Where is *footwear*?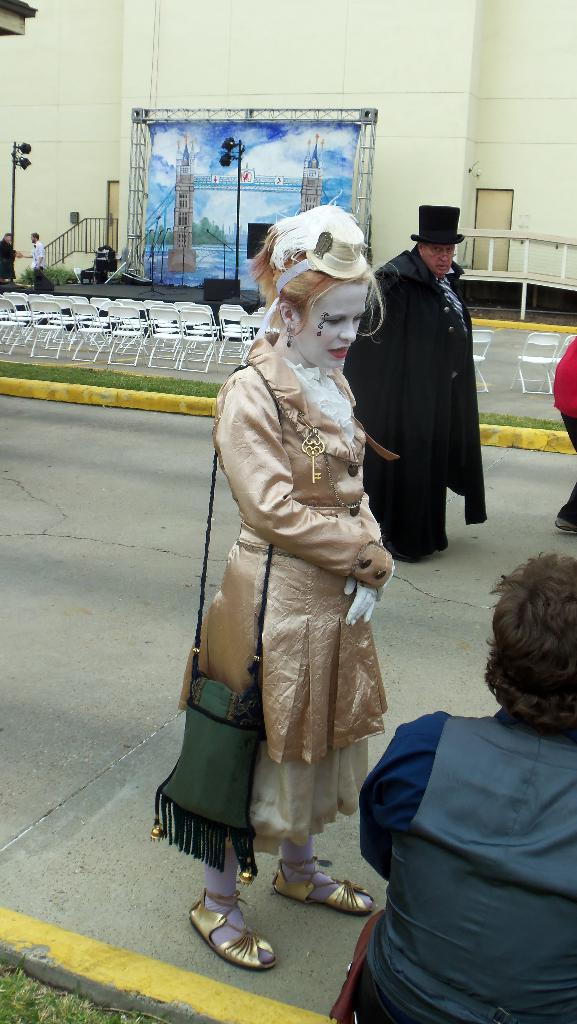
rect(274, 852, 380, 910).
